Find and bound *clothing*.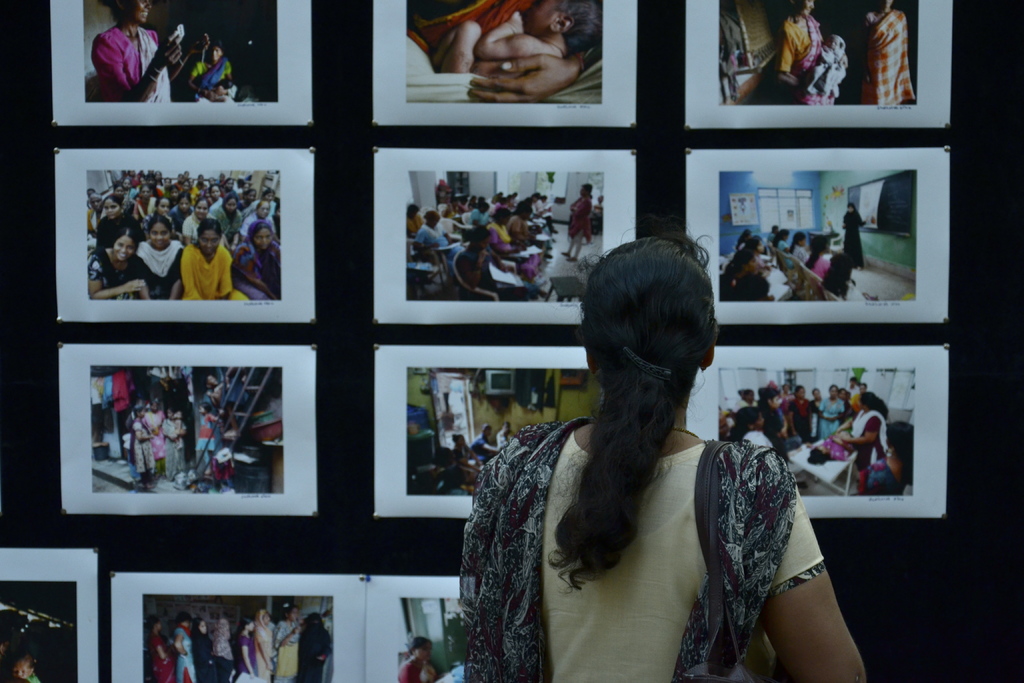
Bound: (127,195,165,220).
